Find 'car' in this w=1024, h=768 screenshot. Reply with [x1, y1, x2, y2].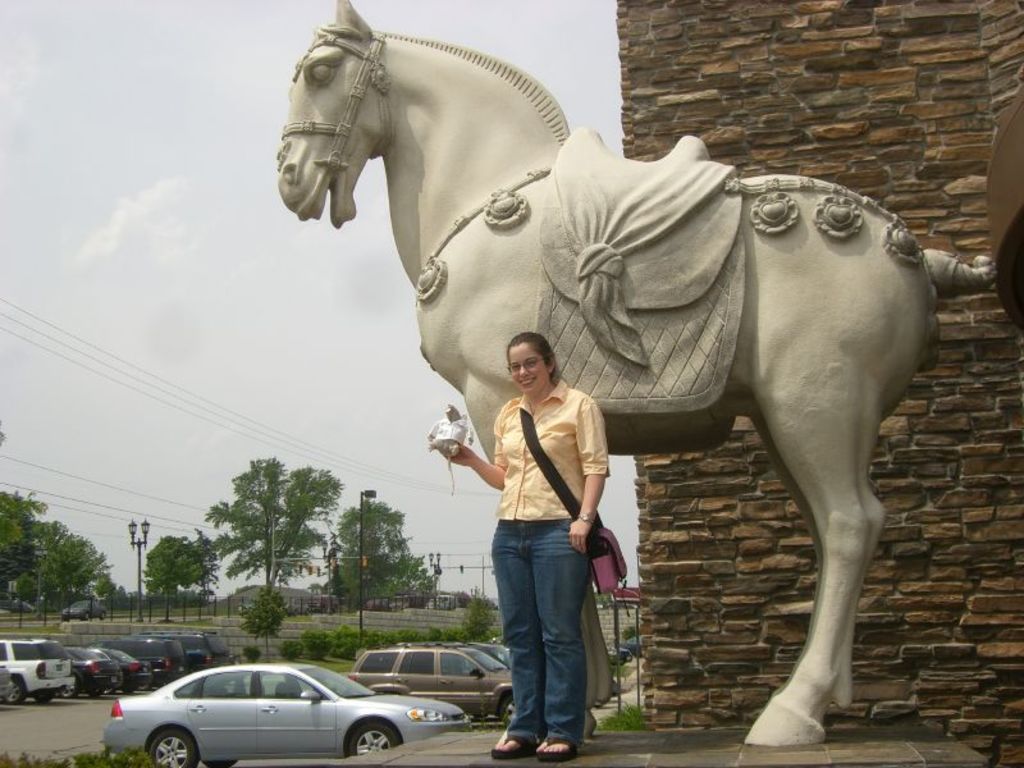
[344, 640, 513, 718].
